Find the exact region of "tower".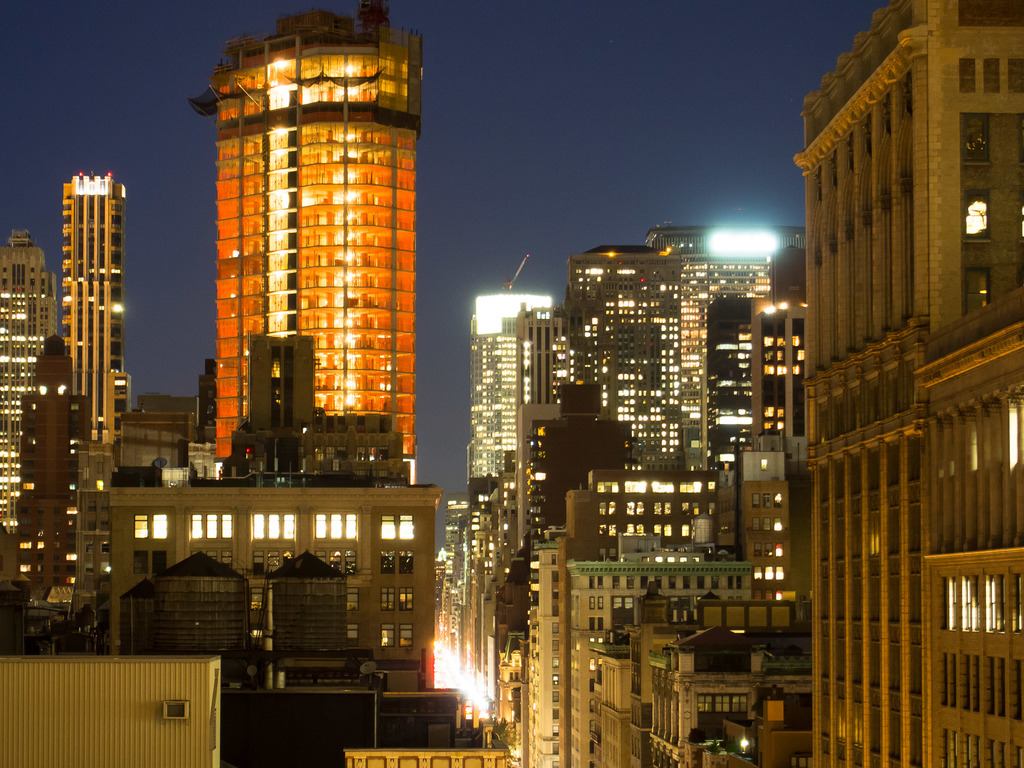
Exact region: region(188, 0, 425, 474).
